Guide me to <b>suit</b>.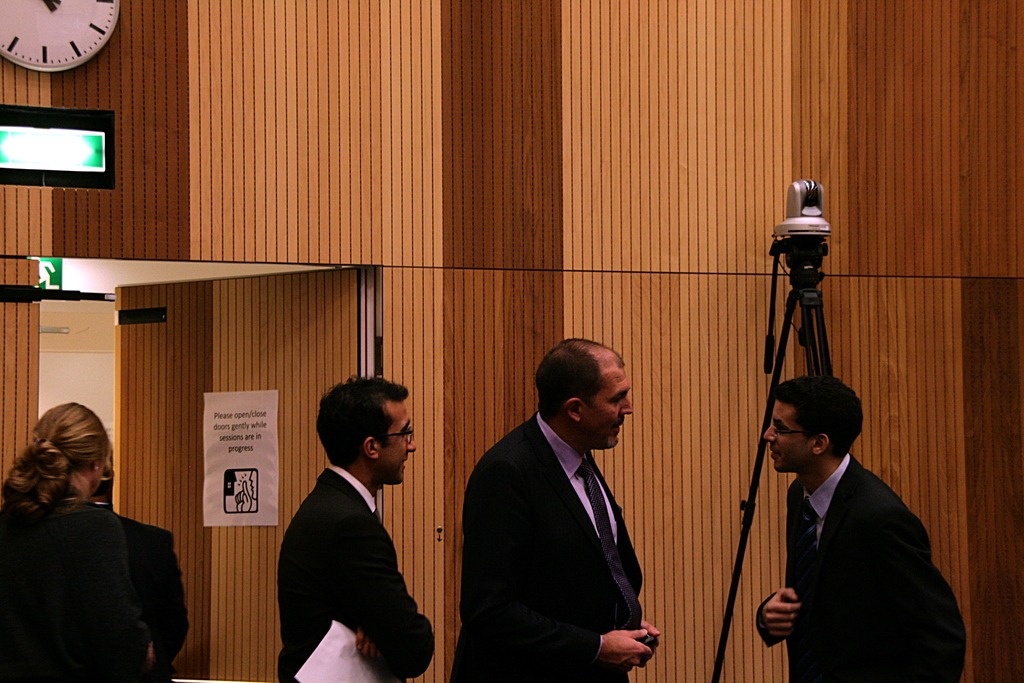
Guidance: box(0, 491, 147, 682).
